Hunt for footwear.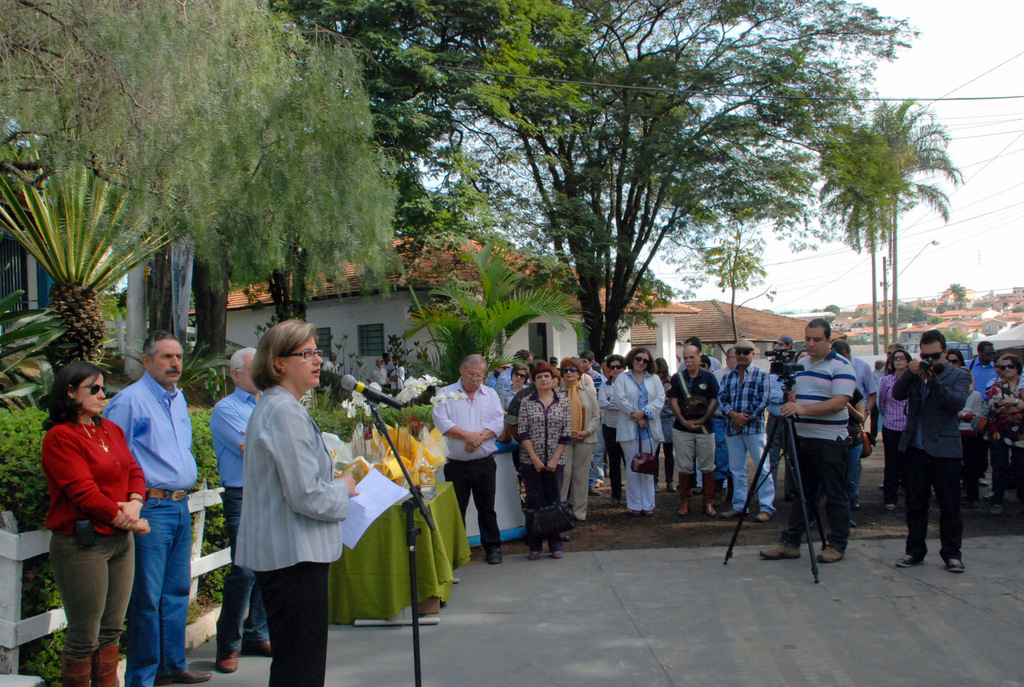
Hunted down at 944, 559, 966, 578.
